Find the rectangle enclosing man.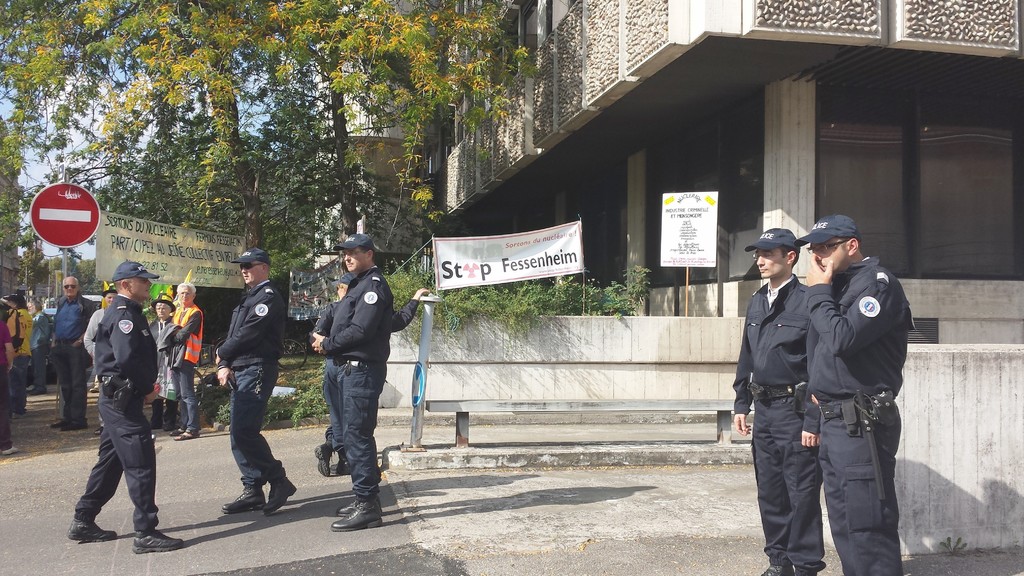
l=67, t=257, r=188, b=554.
